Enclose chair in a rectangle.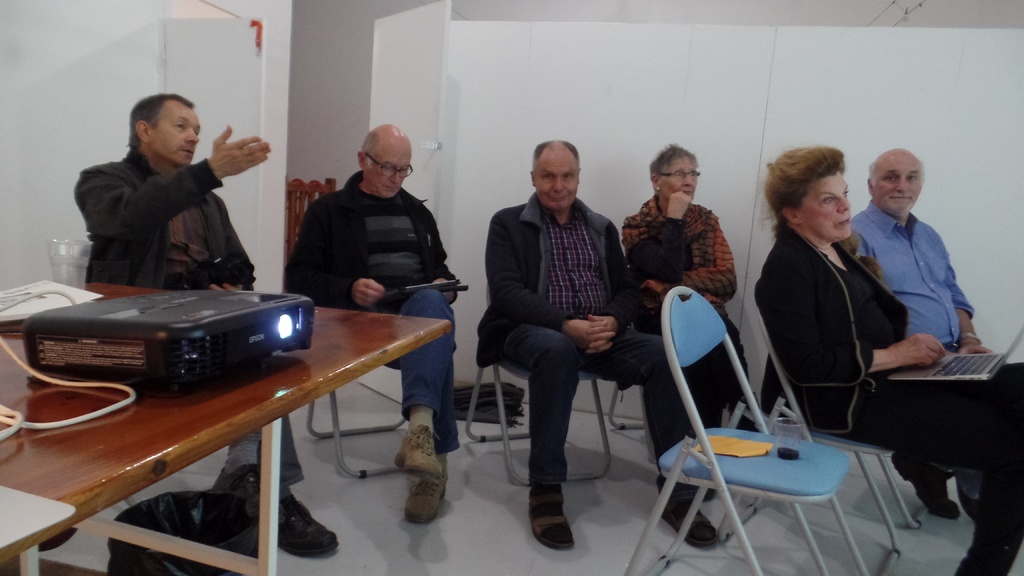
x1=41, y1=239, x2=122, y2=512.
